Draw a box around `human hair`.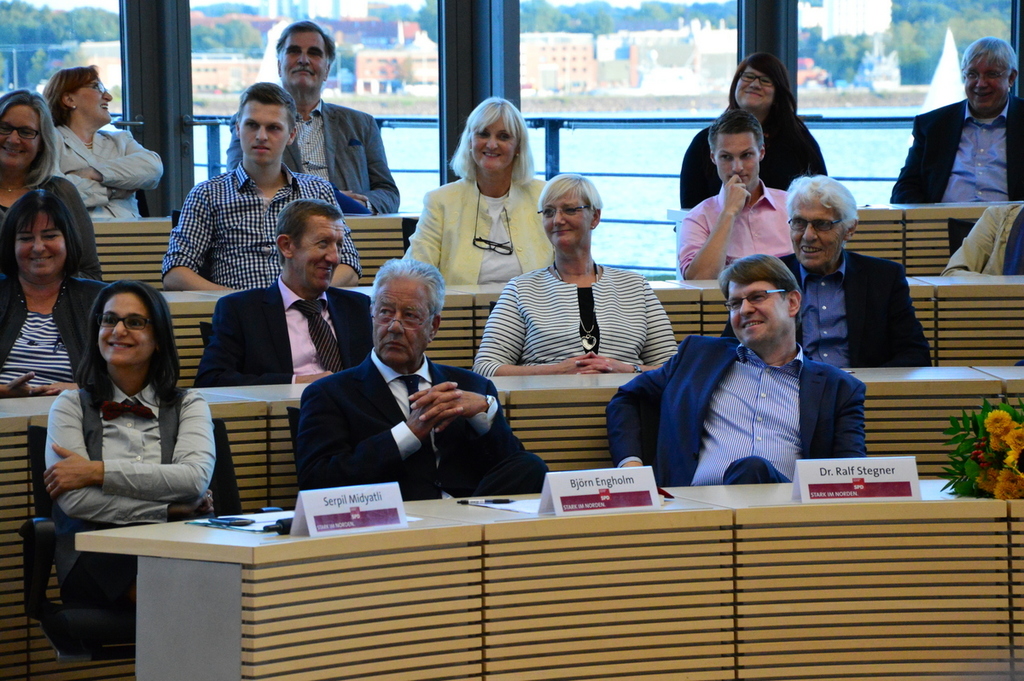
x1=707, y1=110, x2=767, y2=158.
